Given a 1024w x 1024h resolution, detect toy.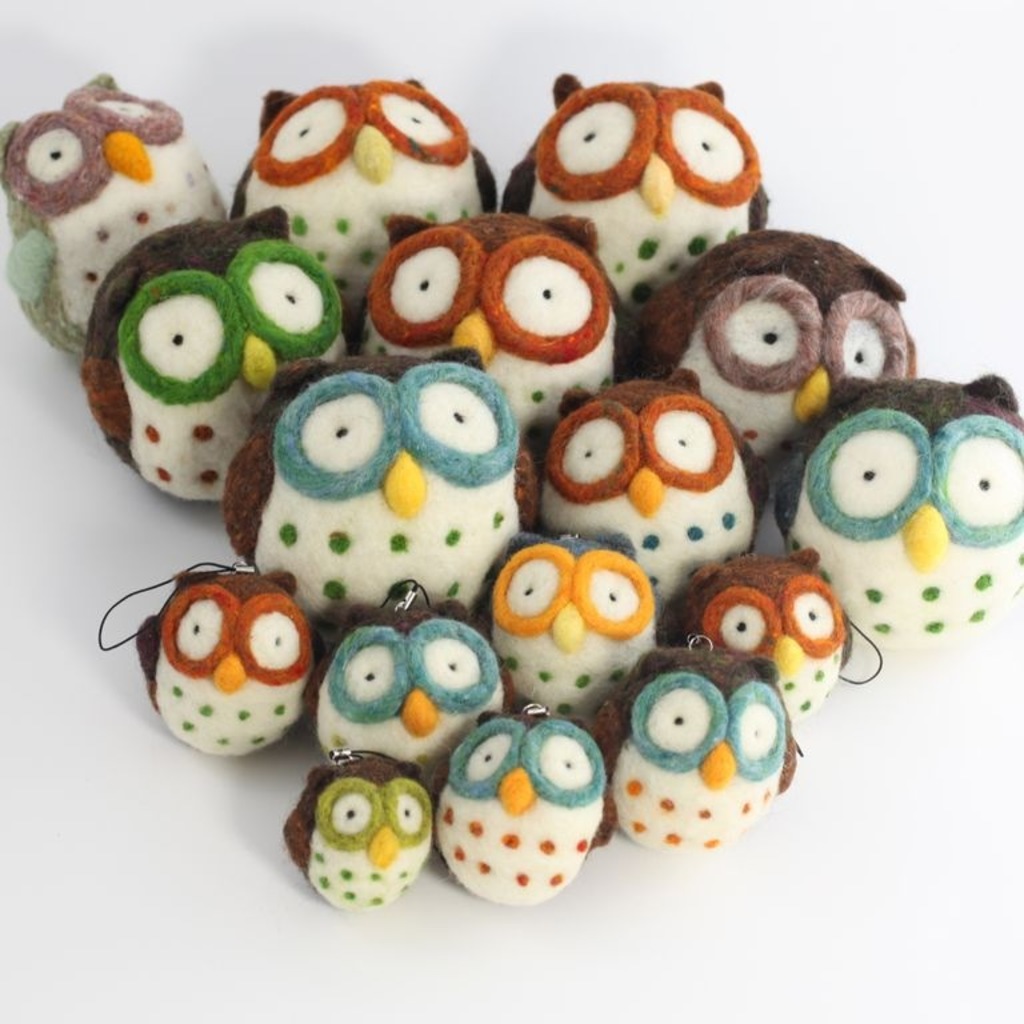
628,224,919,457.
